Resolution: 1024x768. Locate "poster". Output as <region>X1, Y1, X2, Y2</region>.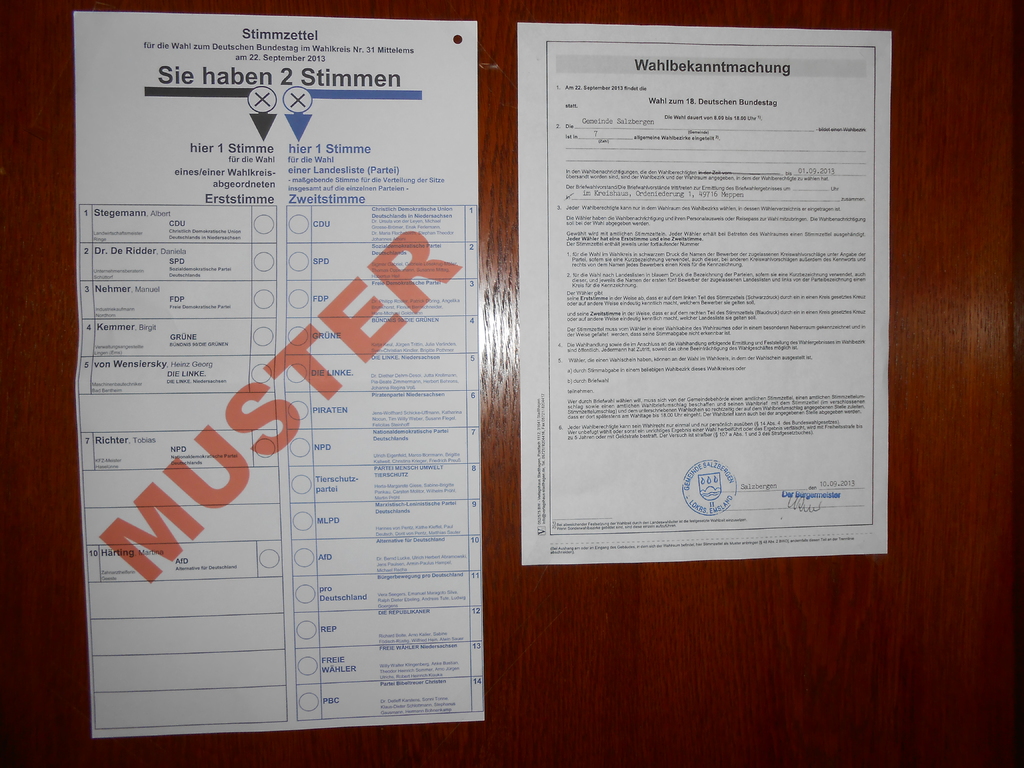
<region>67, 8, 488, 738</region>.
